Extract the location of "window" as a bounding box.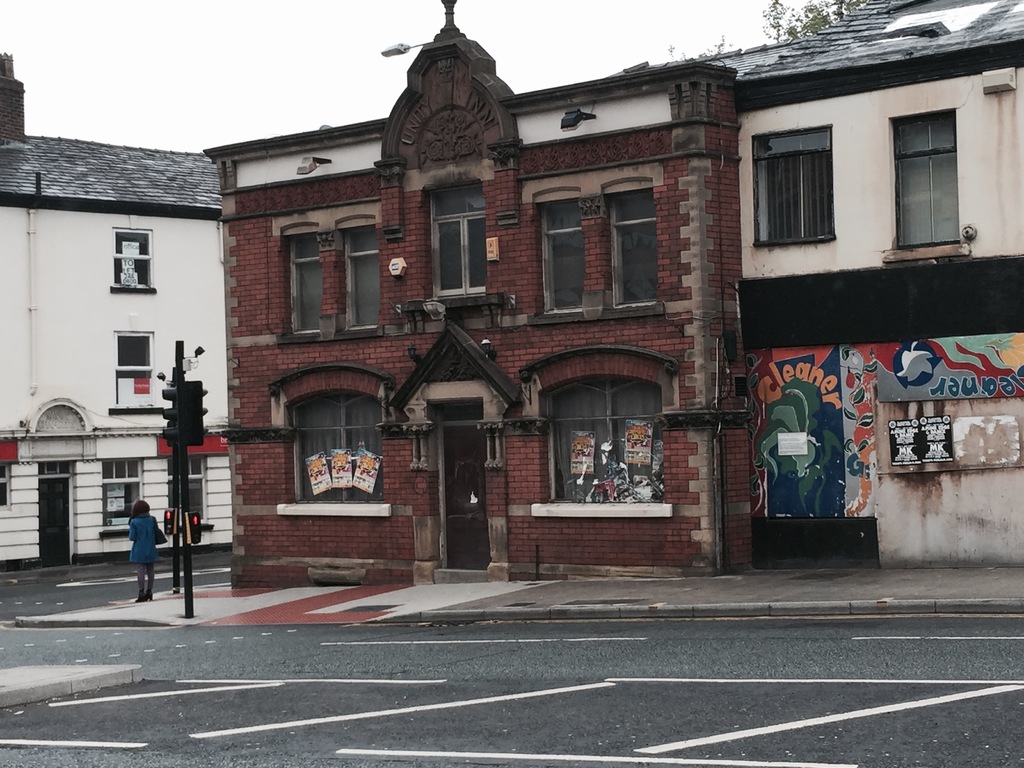
pyautogui.locateOnScreen(751, 123, 836, 246).
